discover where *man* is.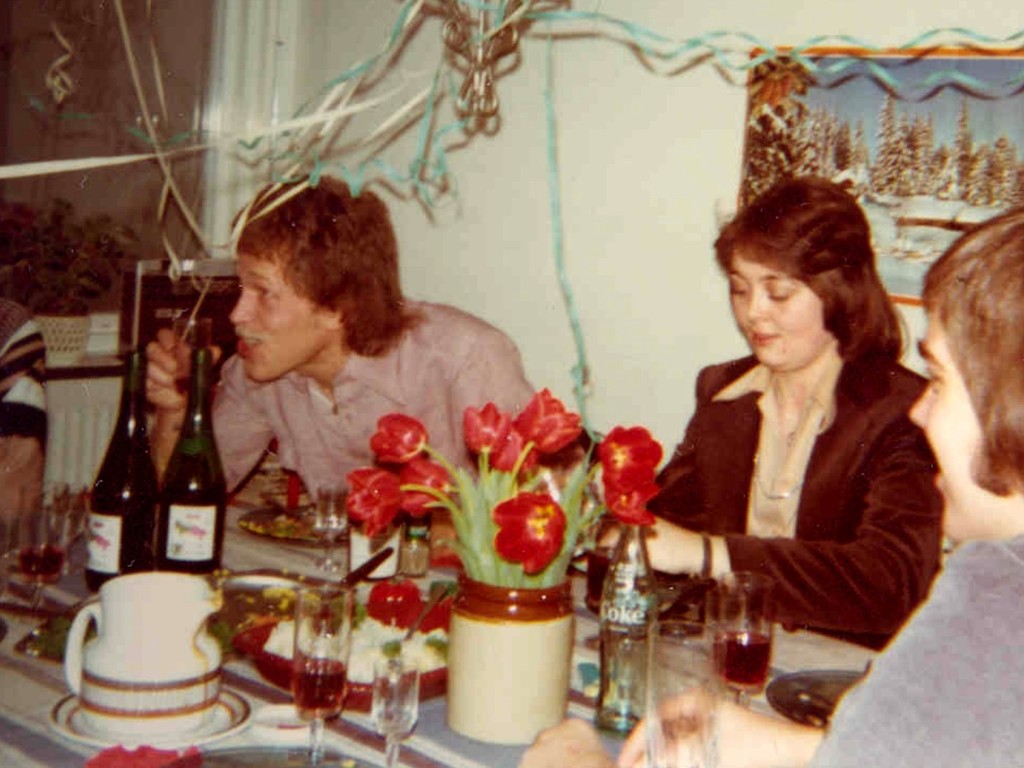
Discovered at 0, 282, 61, 544.
